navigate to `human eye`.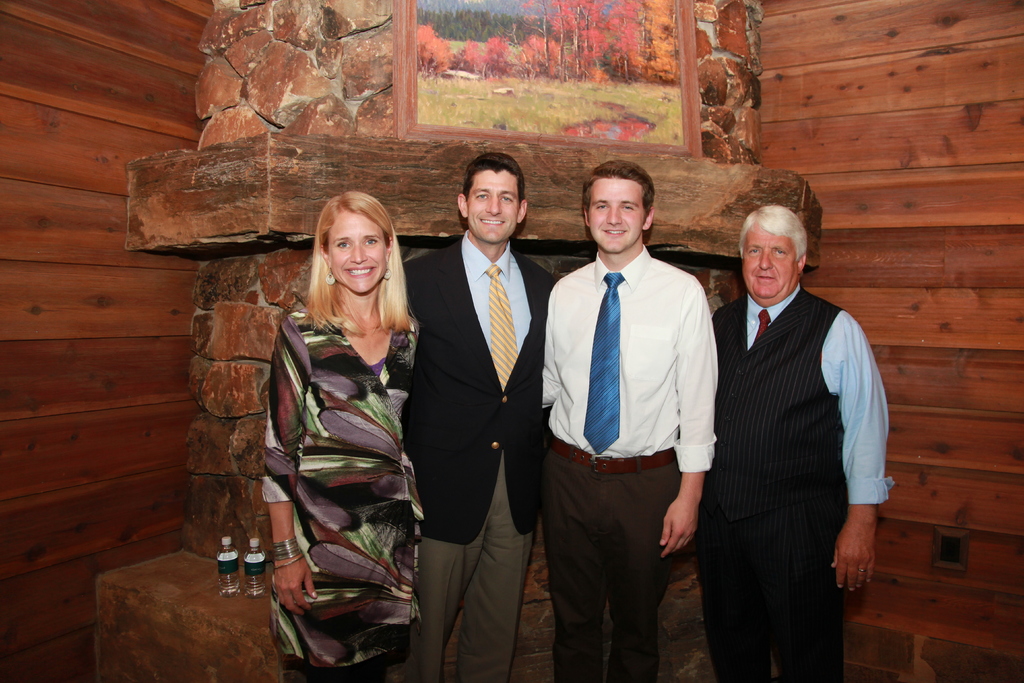
Navigation target: locate(501, 194, 513, 204).
